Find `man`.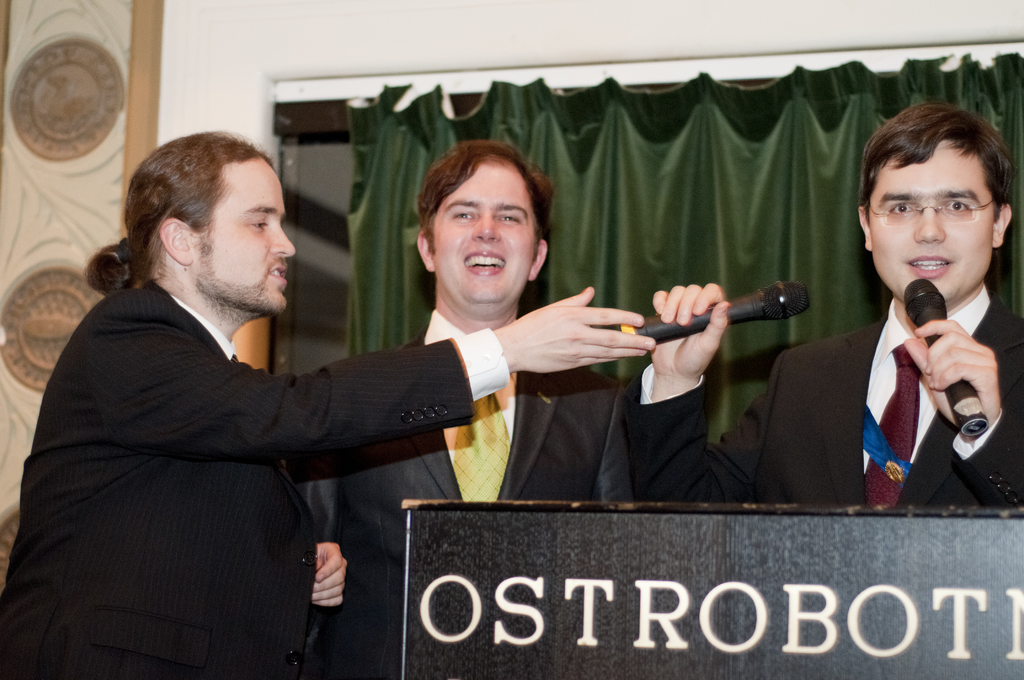
632:105:1023:512.
